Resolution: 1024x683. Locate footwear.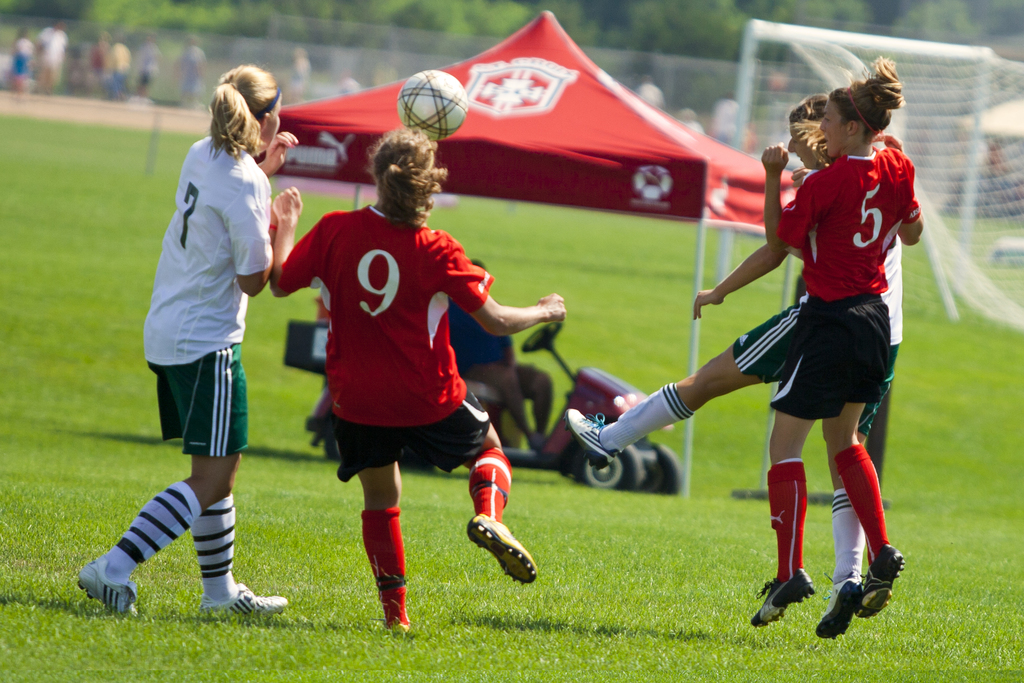
(857, 543, 907, 616).
